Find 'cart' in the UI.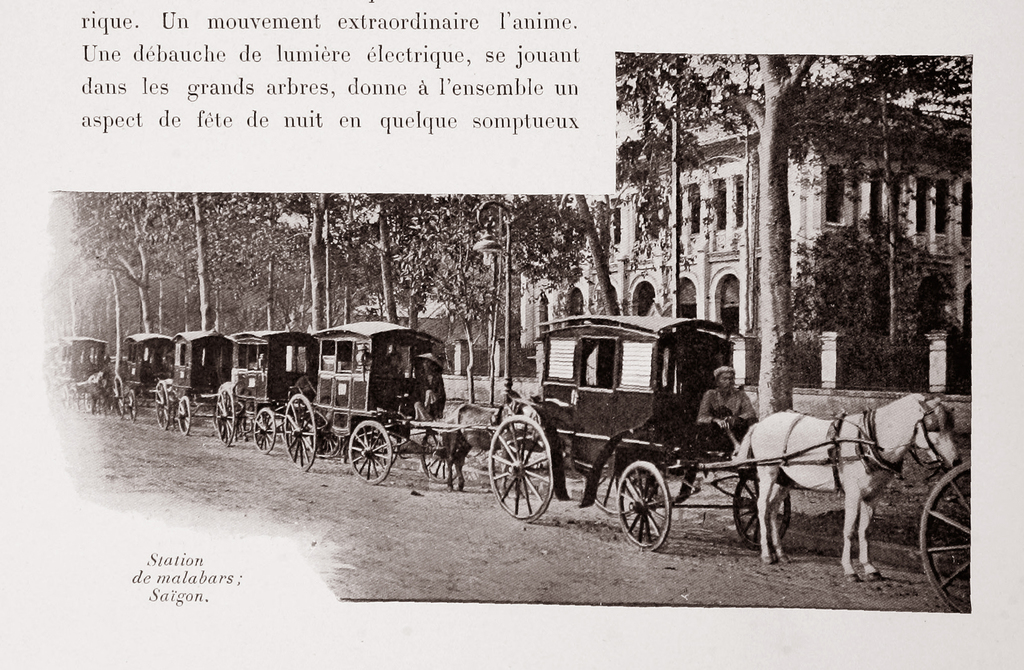
UI element at detection(216, 327, 320, 454).
